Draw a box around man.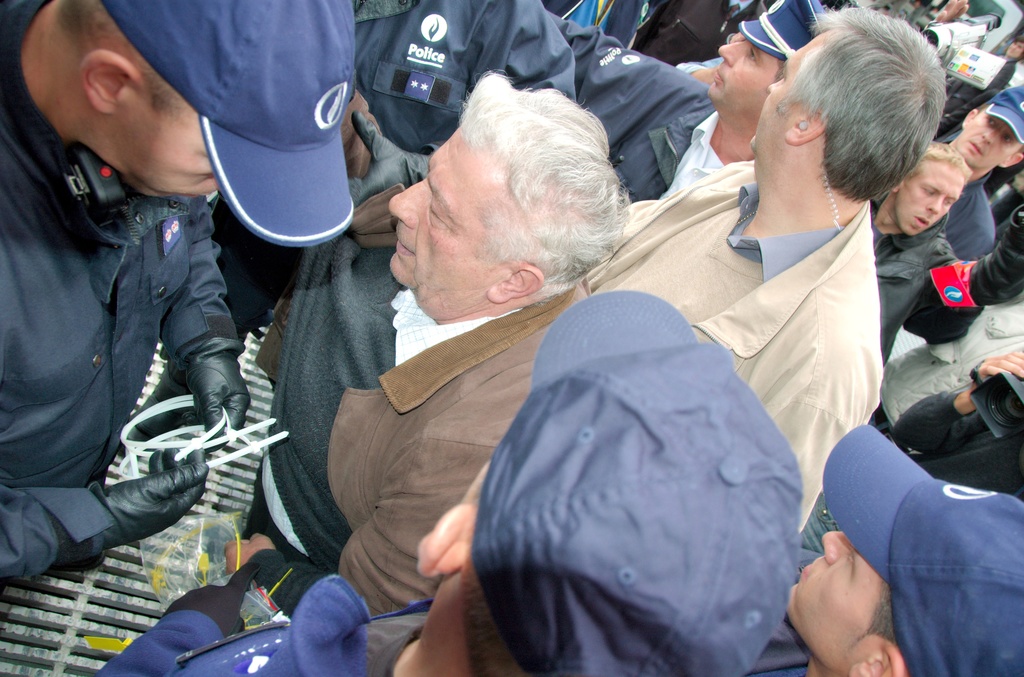
<box>548,0,828,208</box>.
